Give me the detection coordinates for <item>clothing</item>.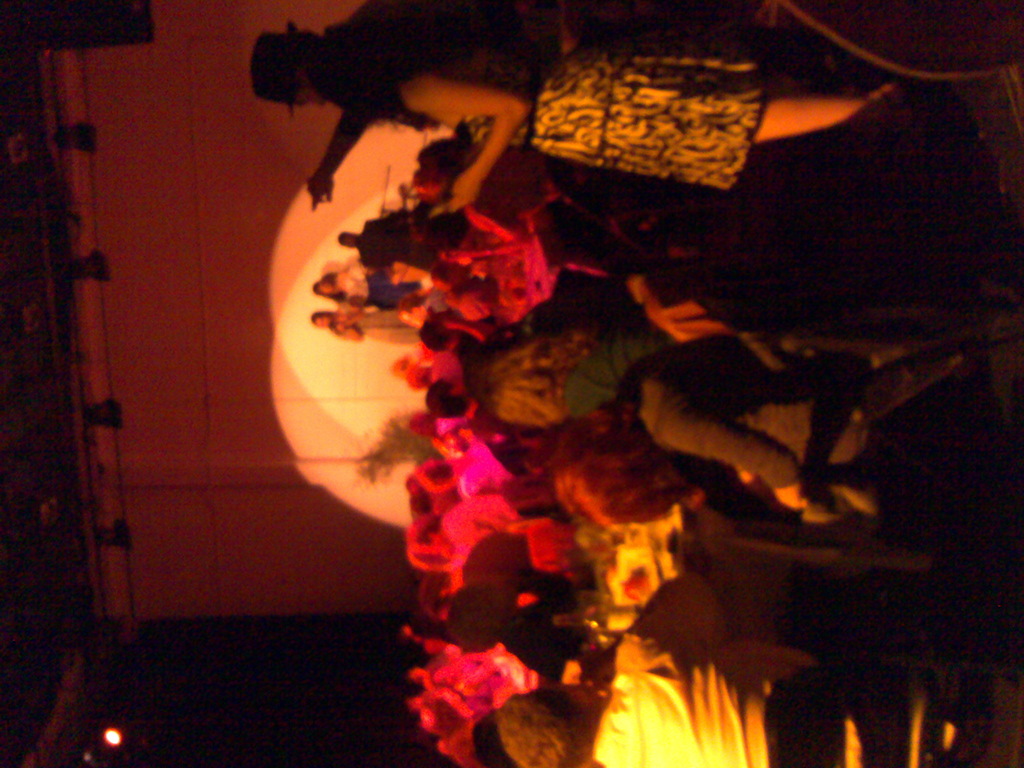
bbox=(632, 330, 906, 488).
